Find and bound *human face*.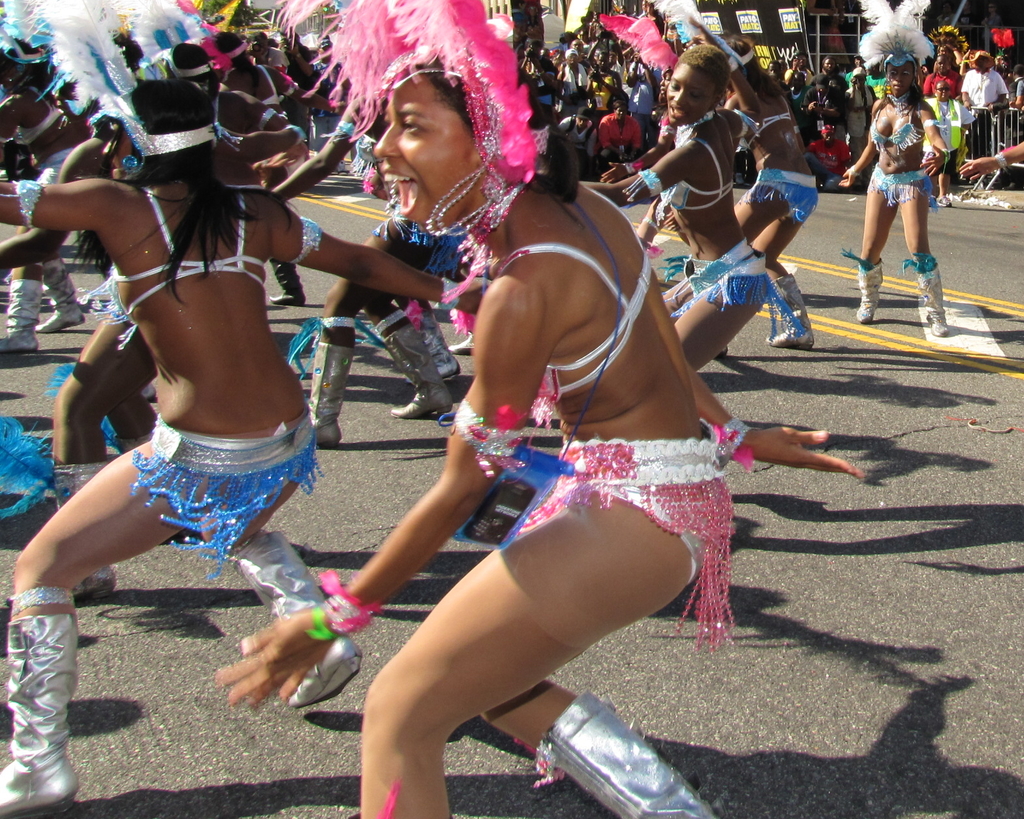
Bound: (left=995, top=54, right=1002, bottom=64).
